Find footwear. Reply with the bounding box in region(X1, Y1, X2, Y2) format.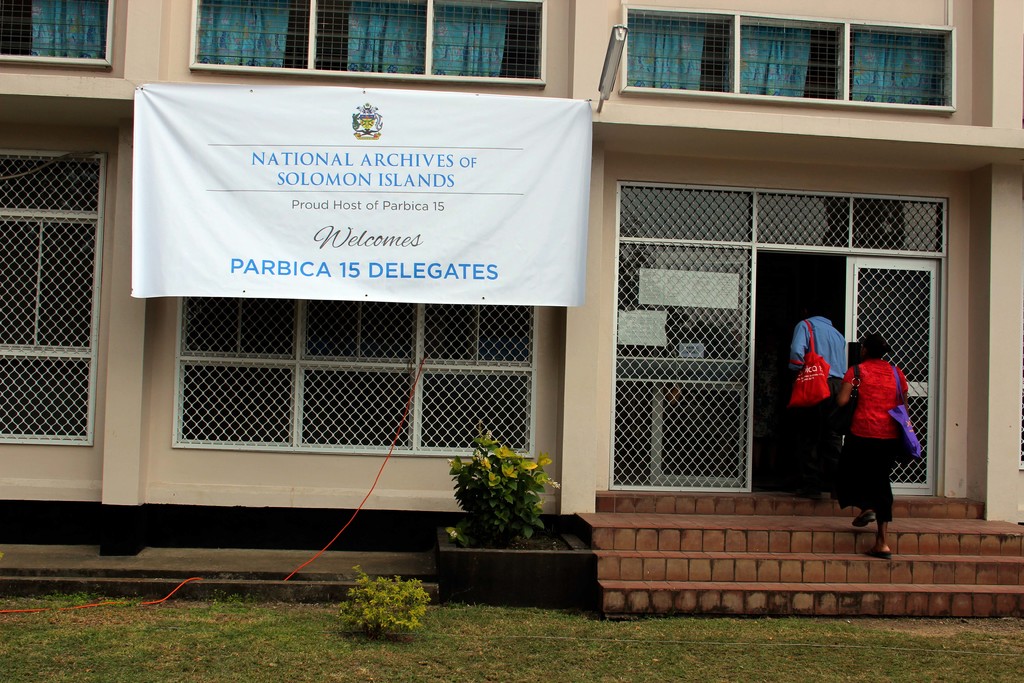
region(797, 486, 816, 499).
